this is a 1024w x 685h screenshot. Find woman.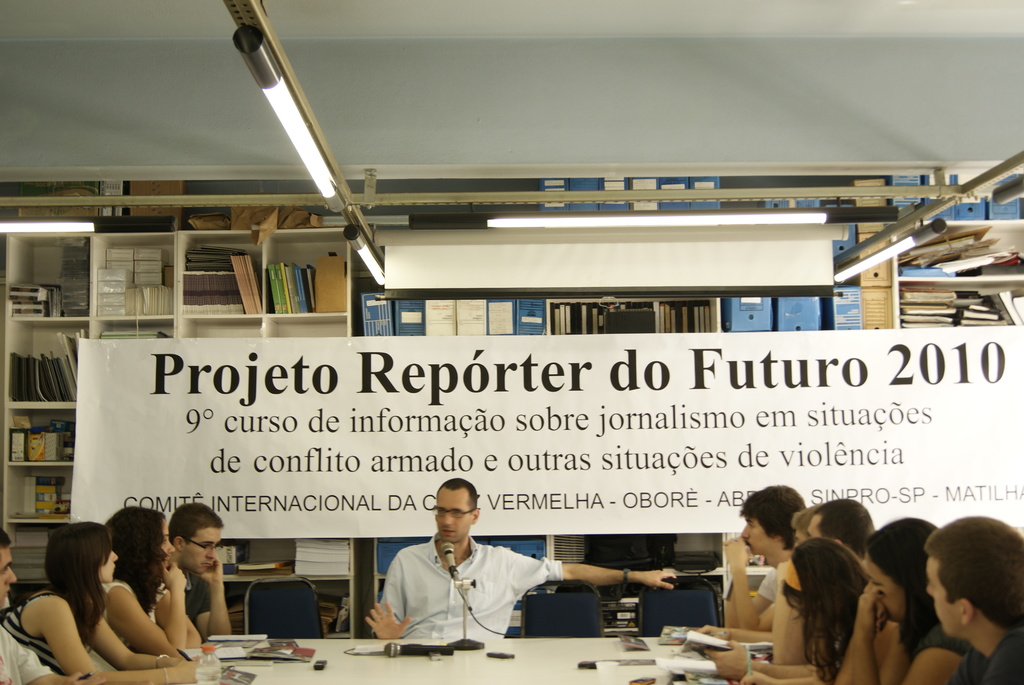
Bounding box: pyautogui.locateOnScreen(93, 503, 206, 668).
